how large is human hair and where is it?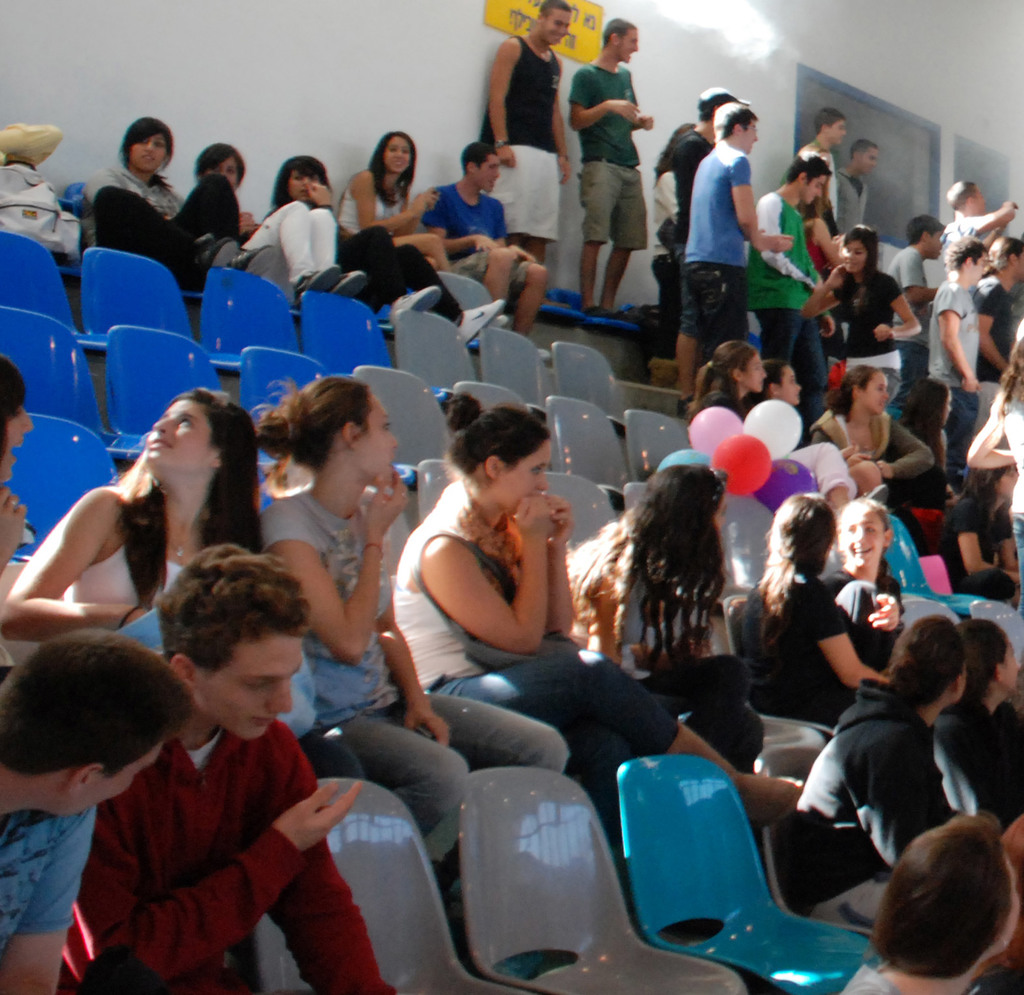
Bounding box: {"x1": 713, "y1": 91, "x2": 761, "y2": 135}.
